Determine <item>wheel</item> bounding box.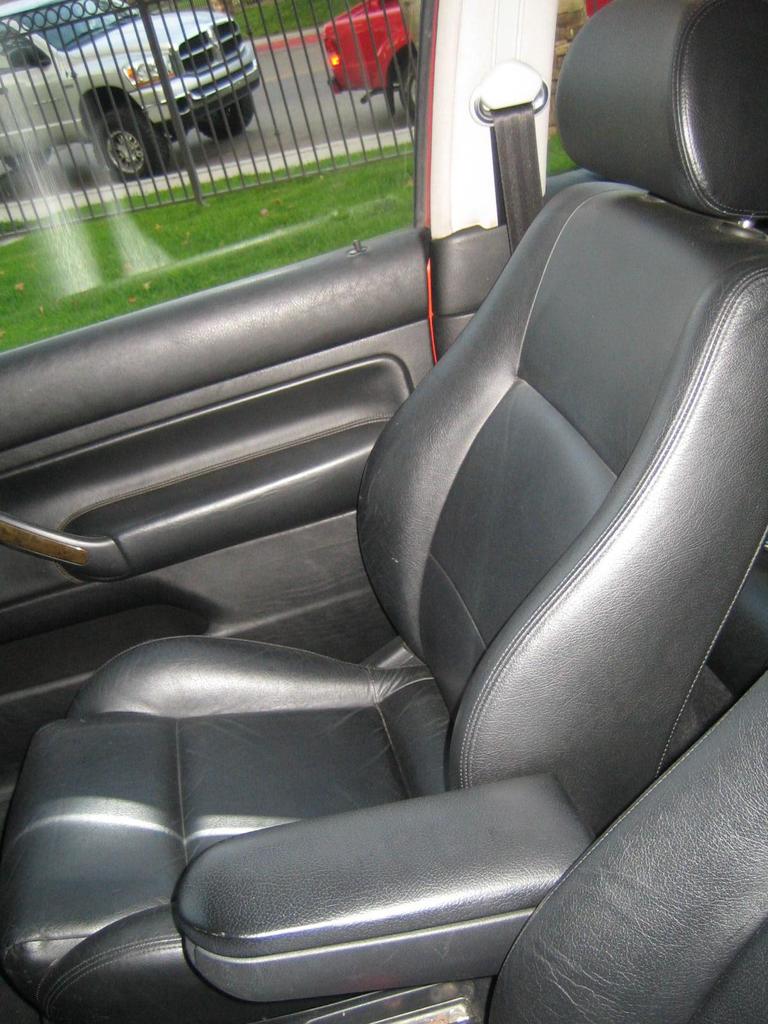
Determined: select_region(96, 111, 161, 178).
